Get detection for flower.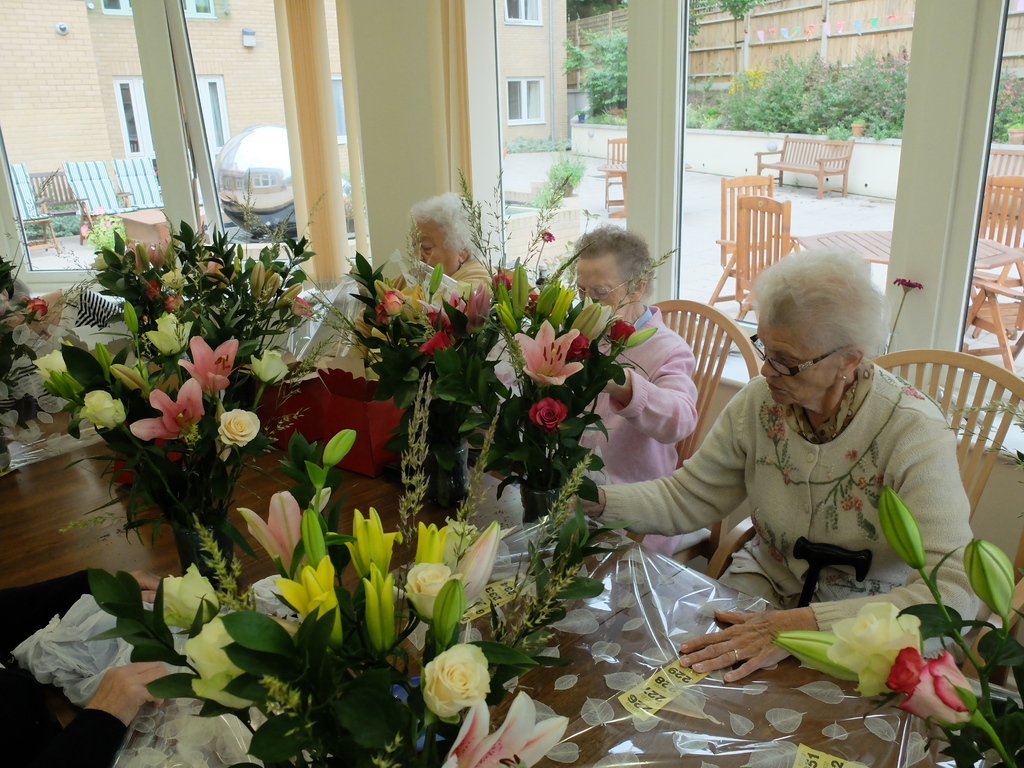
Detection: 896/651/988/741.
